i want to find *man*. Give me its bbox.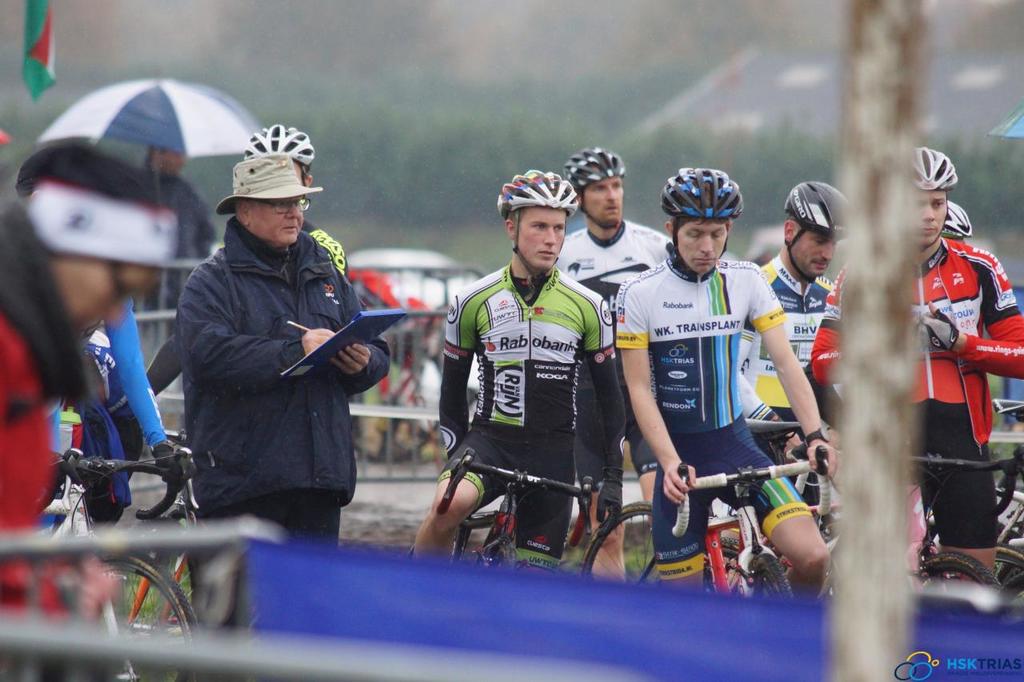
<box>182,152,396,553</box>.
